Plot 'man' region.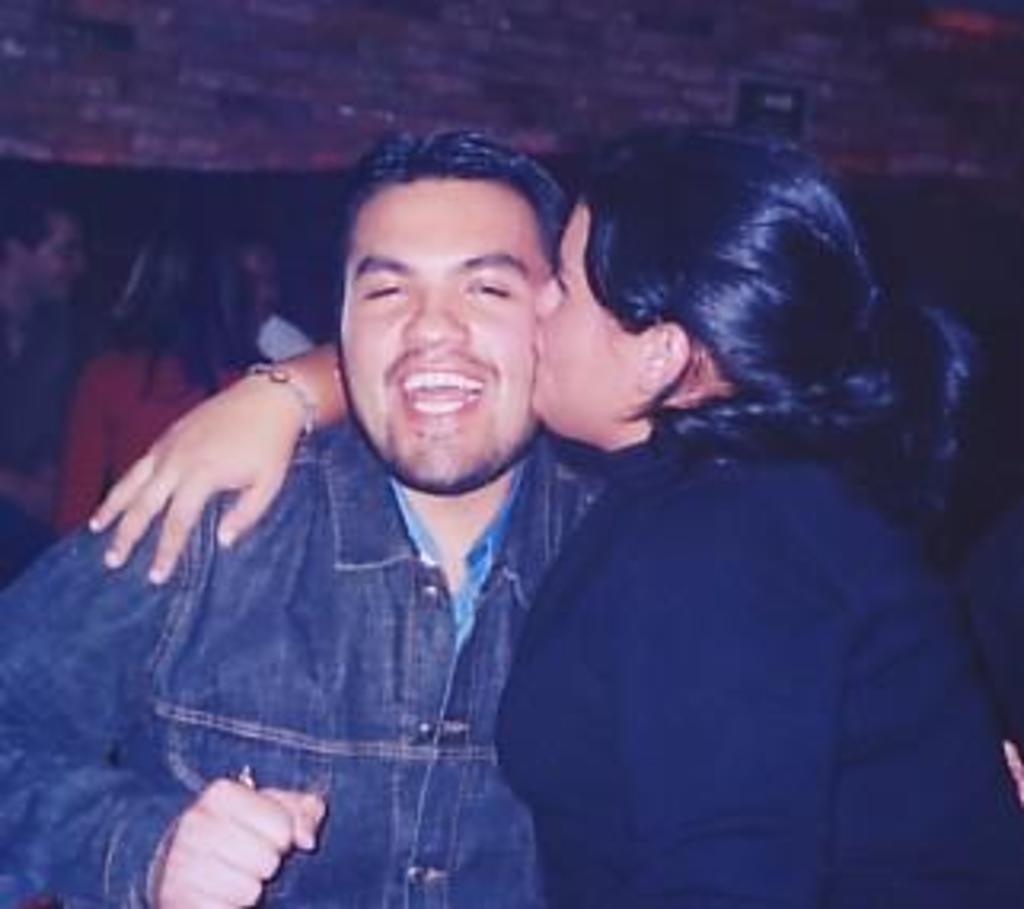
Plotted at <bbox>0, 137, 616, 906</bbox>.
